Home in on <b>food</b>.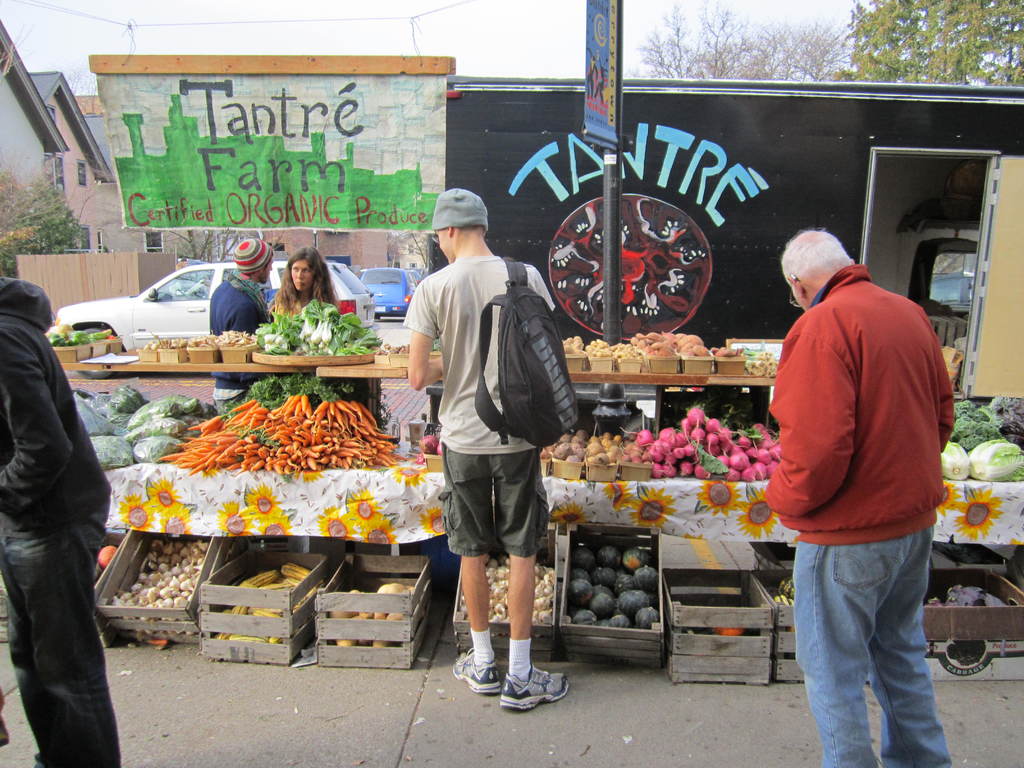
Homed in at (x1=108, y1=534, x2=205, y2=619).
